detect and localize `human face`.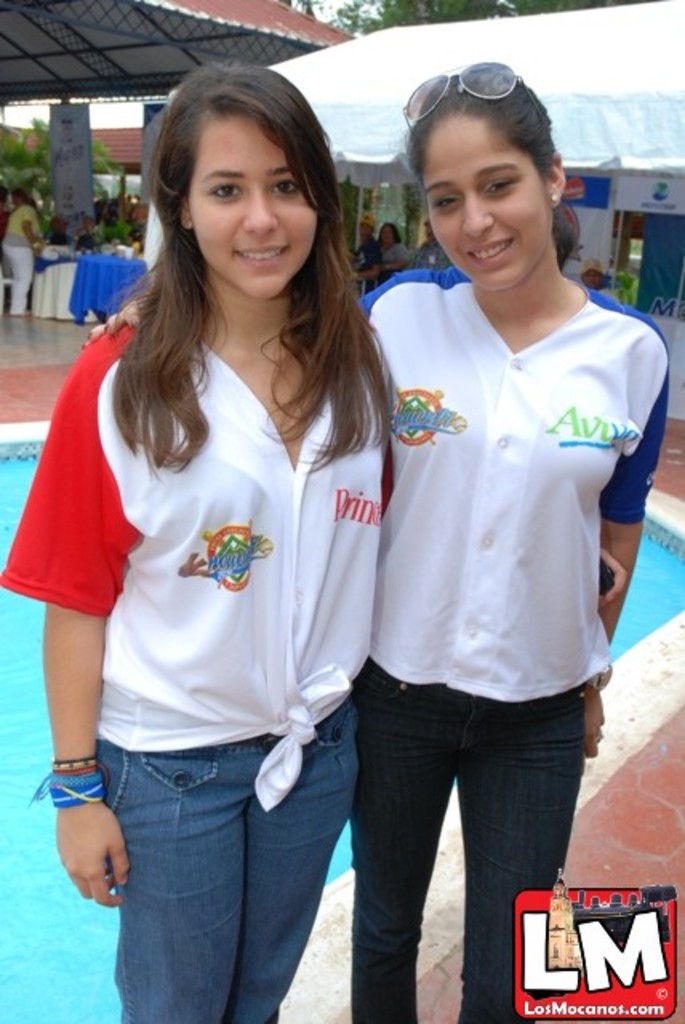
Localized at <bbox>418, 115, 557, 294</bbox>.
